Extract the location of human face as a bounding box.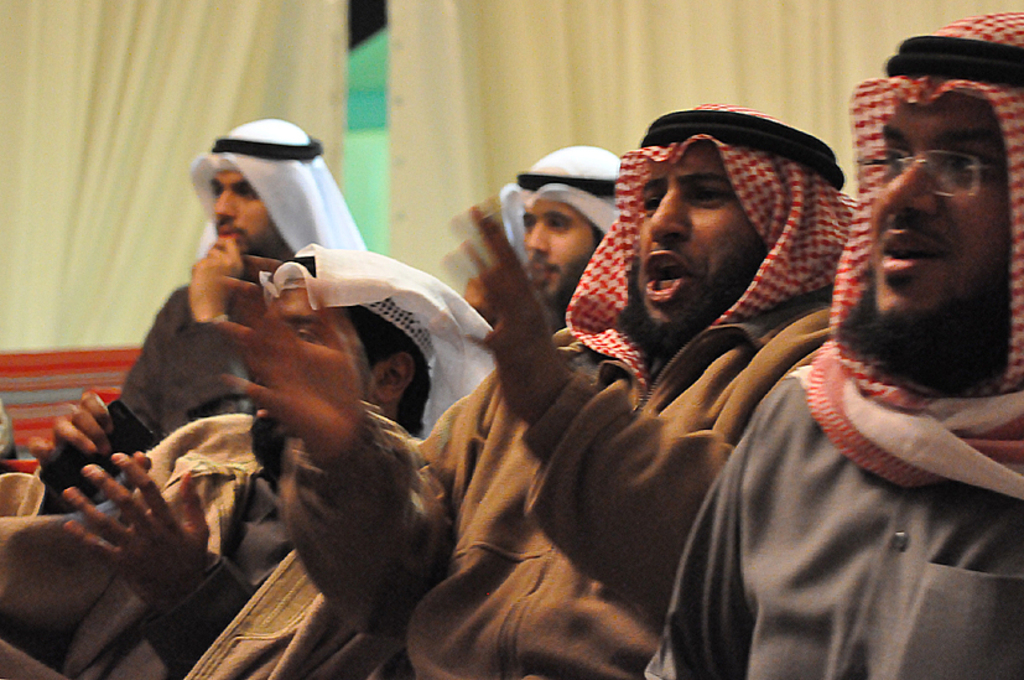
253/287/384/478.
